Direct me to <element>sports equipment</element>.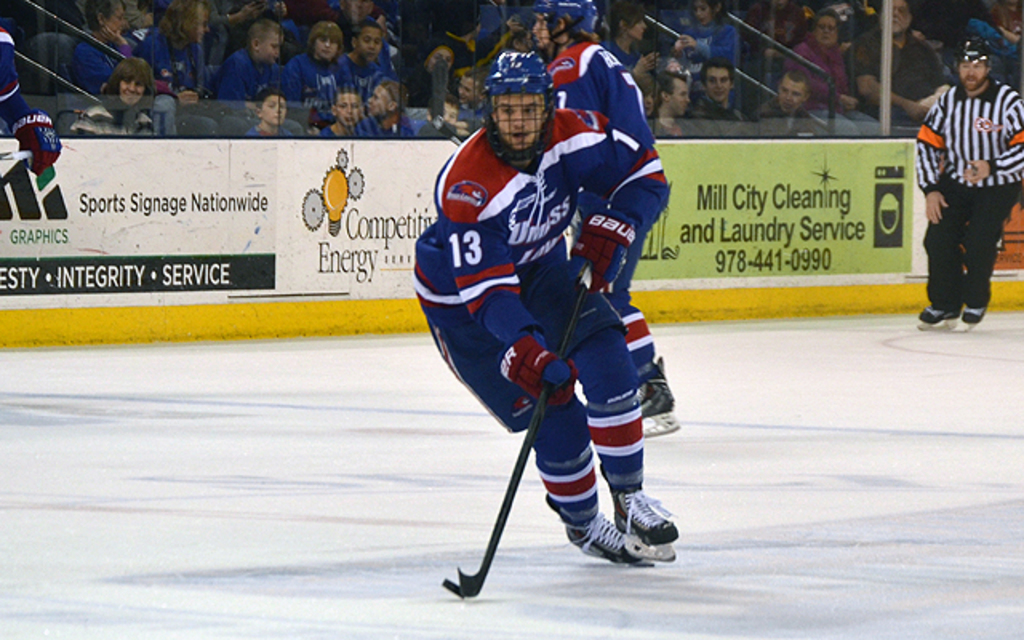
Direction: left=640, top=374, right=686, bottom=435.
